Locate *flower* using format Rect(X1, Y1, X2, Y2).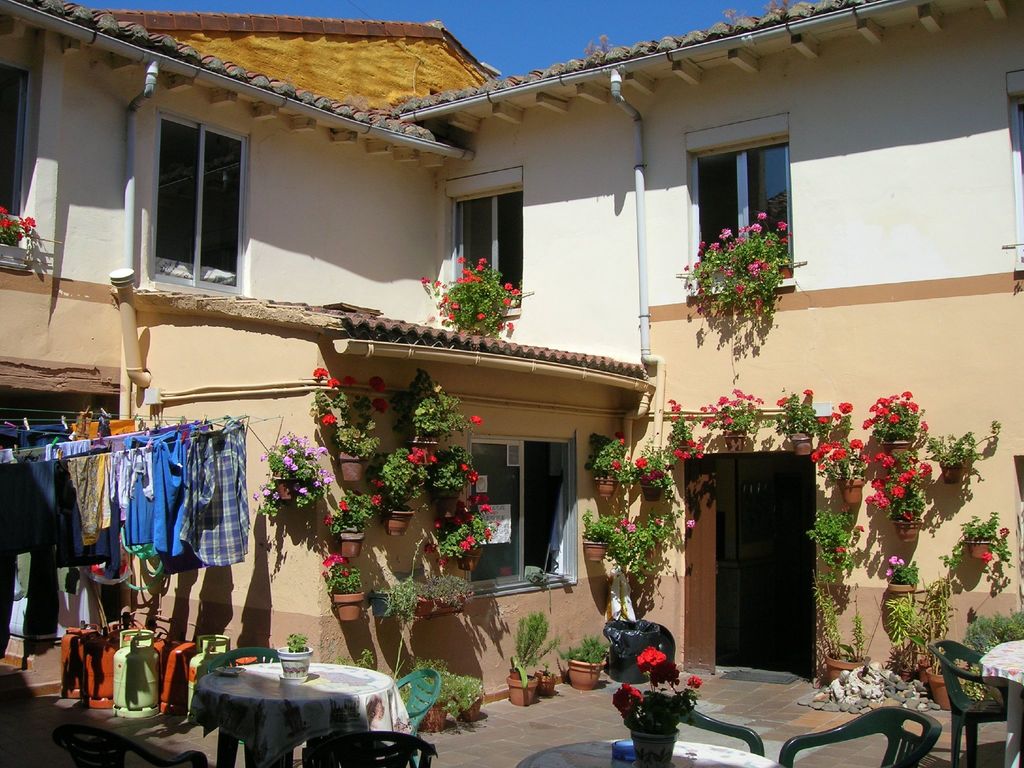
Rect(323, 417, 332, 425).
